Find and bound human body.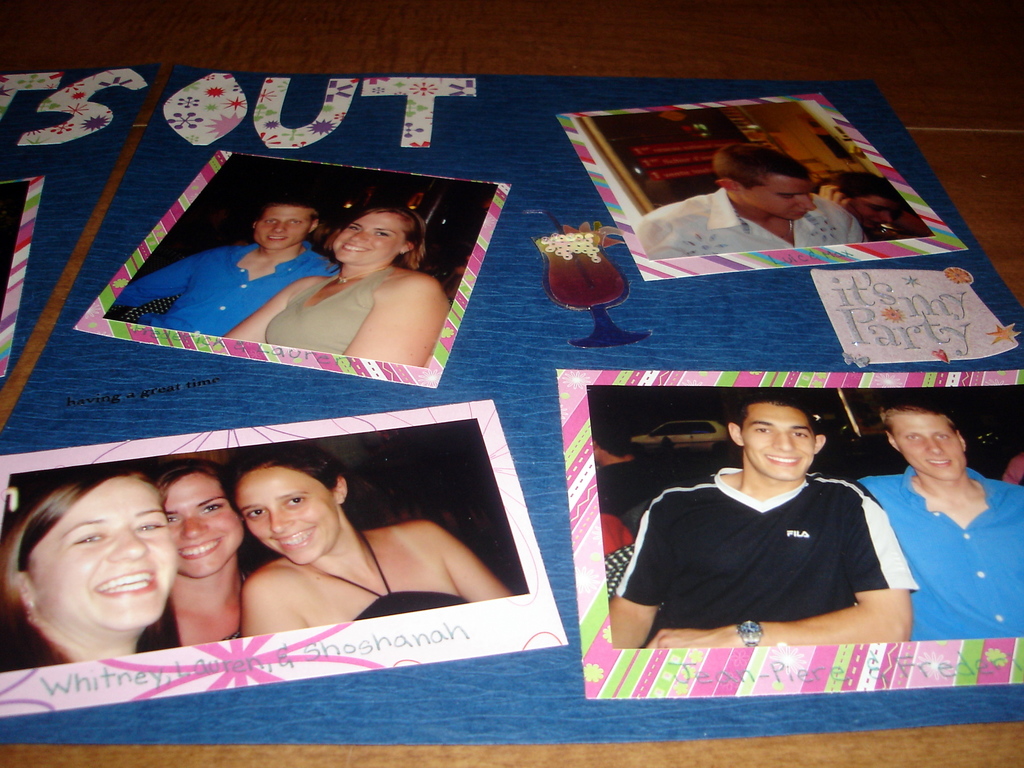
Bound: bbox=(222, 205, 454, 362).
